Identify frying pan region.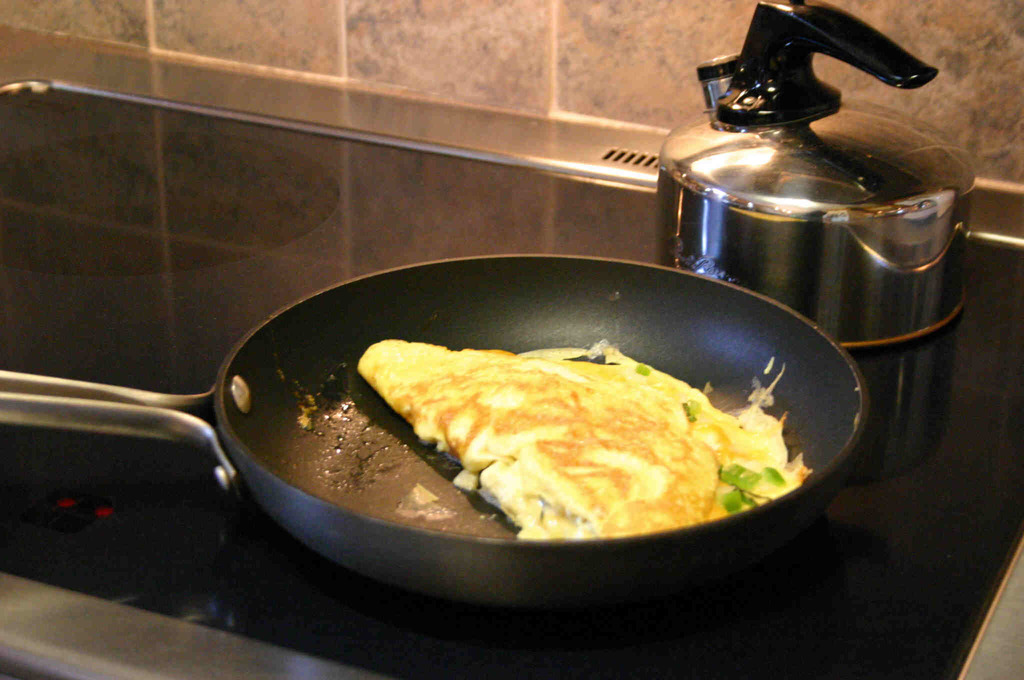
Region: box(0, 257, 874, 611).
